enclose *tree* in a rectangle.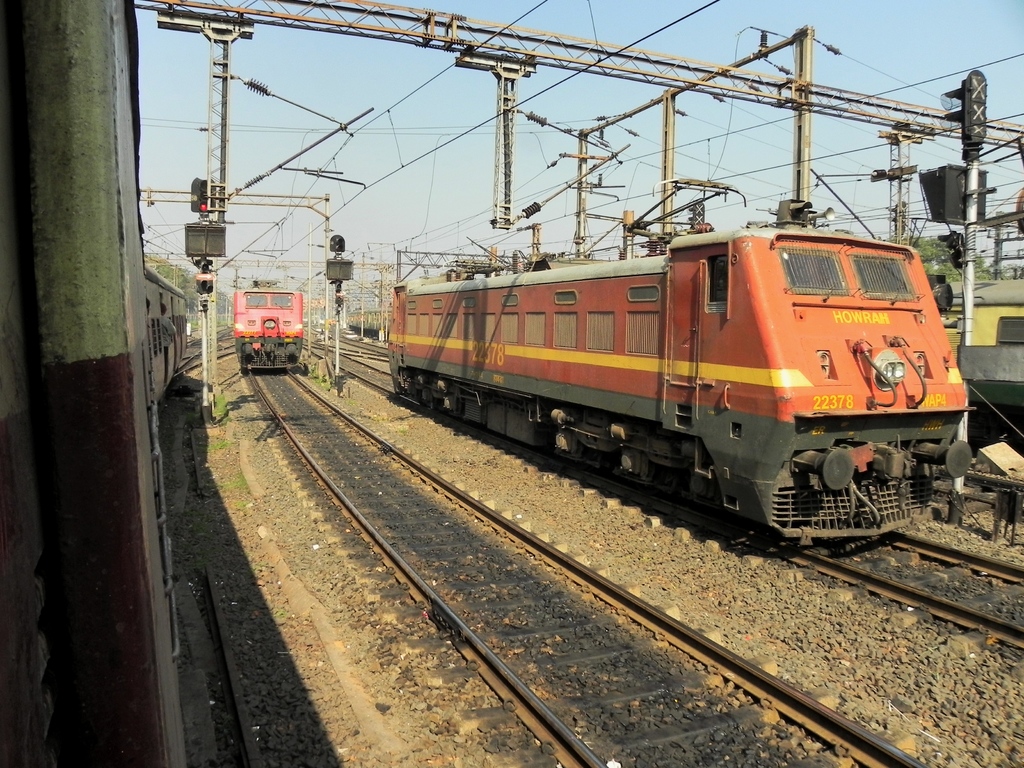
x1=218 y1=287 x2=233 y2=319.
